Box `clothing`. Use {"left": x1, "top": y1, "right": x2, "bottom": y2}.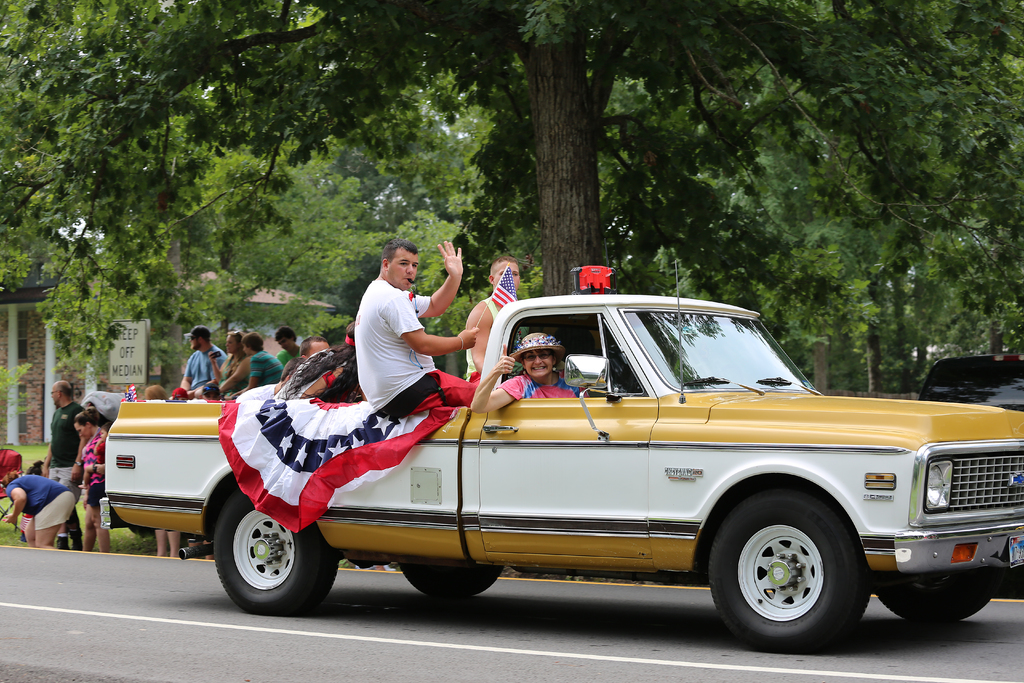
{"left": 248, "top": 351, "right": 293, "bottom": 385}.
